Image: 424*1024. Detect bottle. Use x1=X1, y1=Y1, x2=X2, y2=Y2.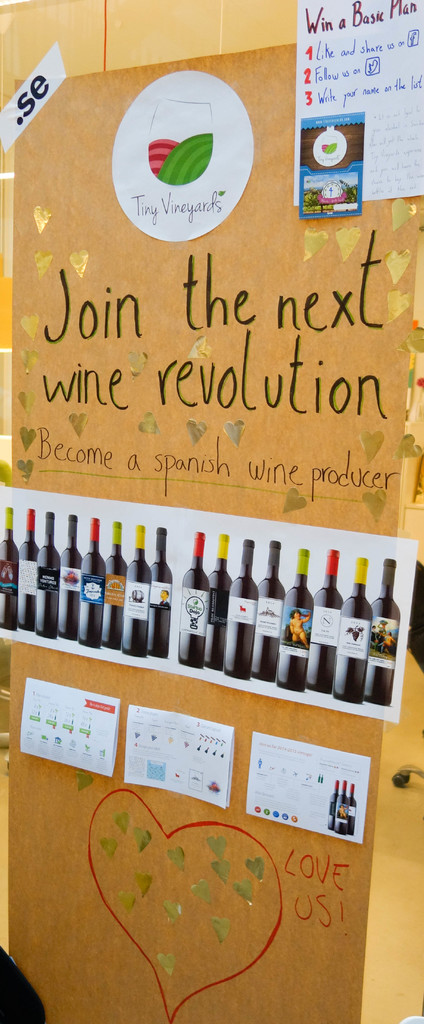
x1=276, y1=549, x2=316, y2=694.
